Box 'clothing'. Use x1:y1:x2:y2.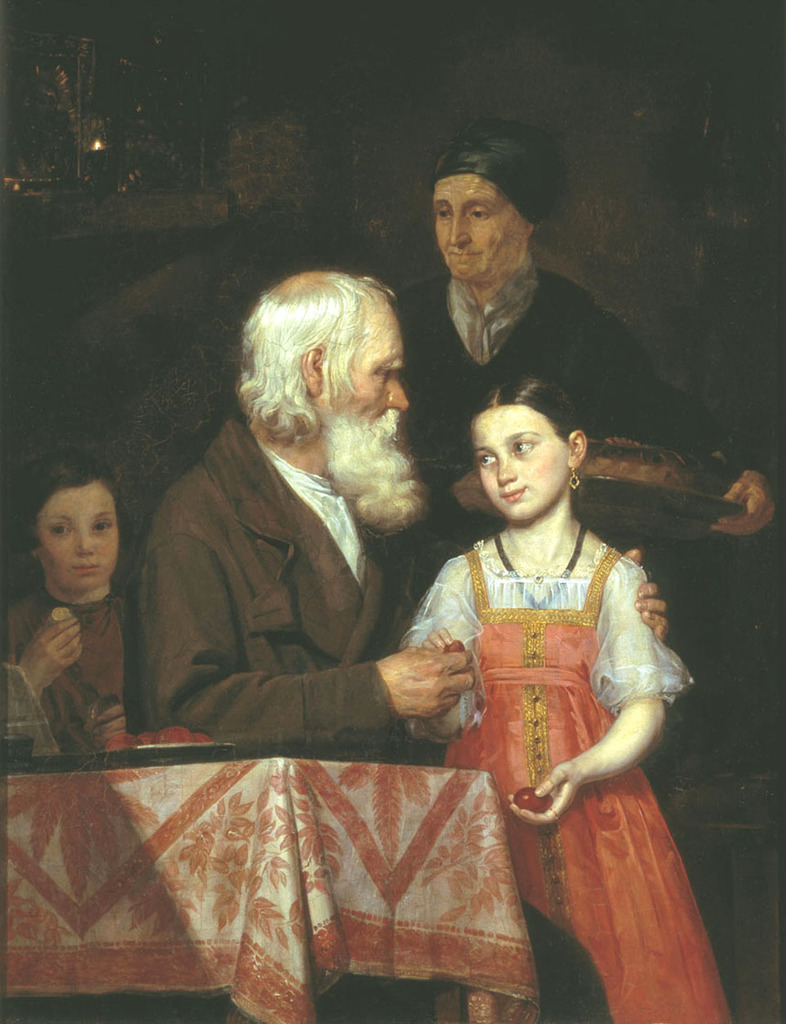
385:262:739:664.
